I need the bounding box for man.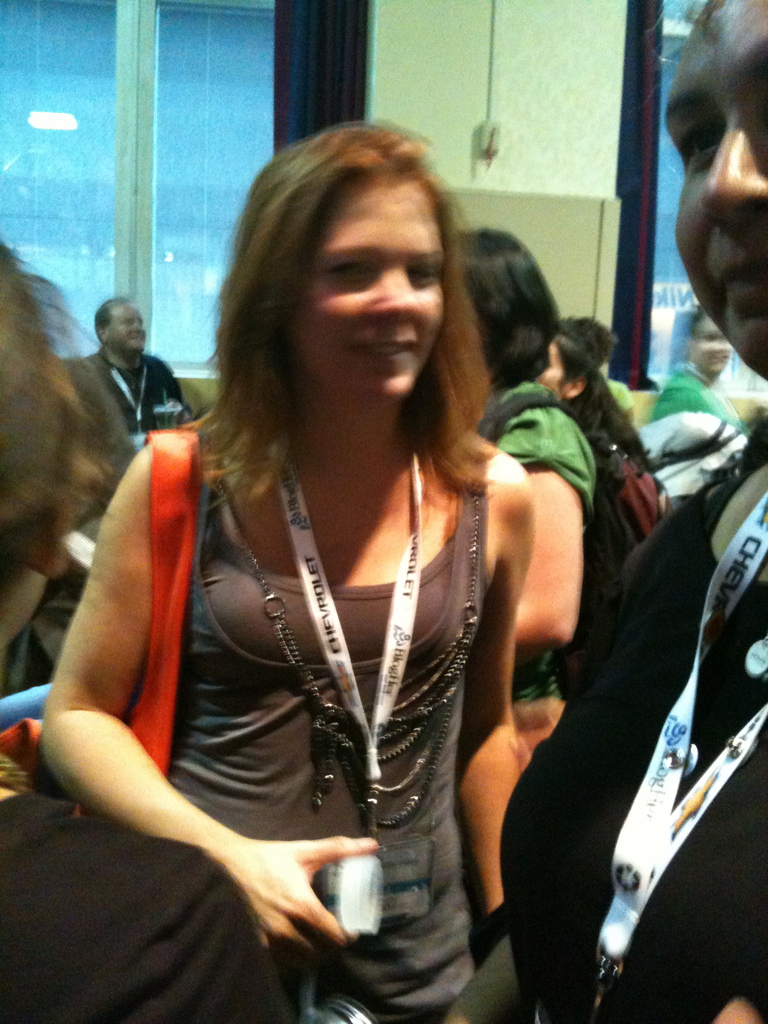
Here it is: detection(74, 296, 195, 452).
